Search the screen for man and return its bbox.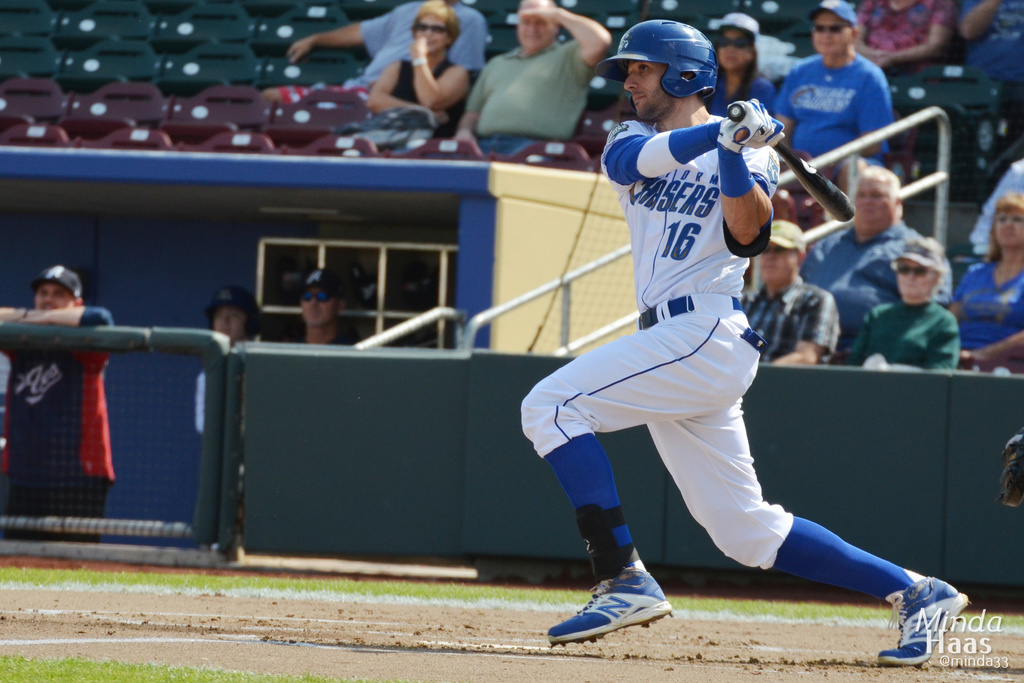
Found: 0/265/111/548.
